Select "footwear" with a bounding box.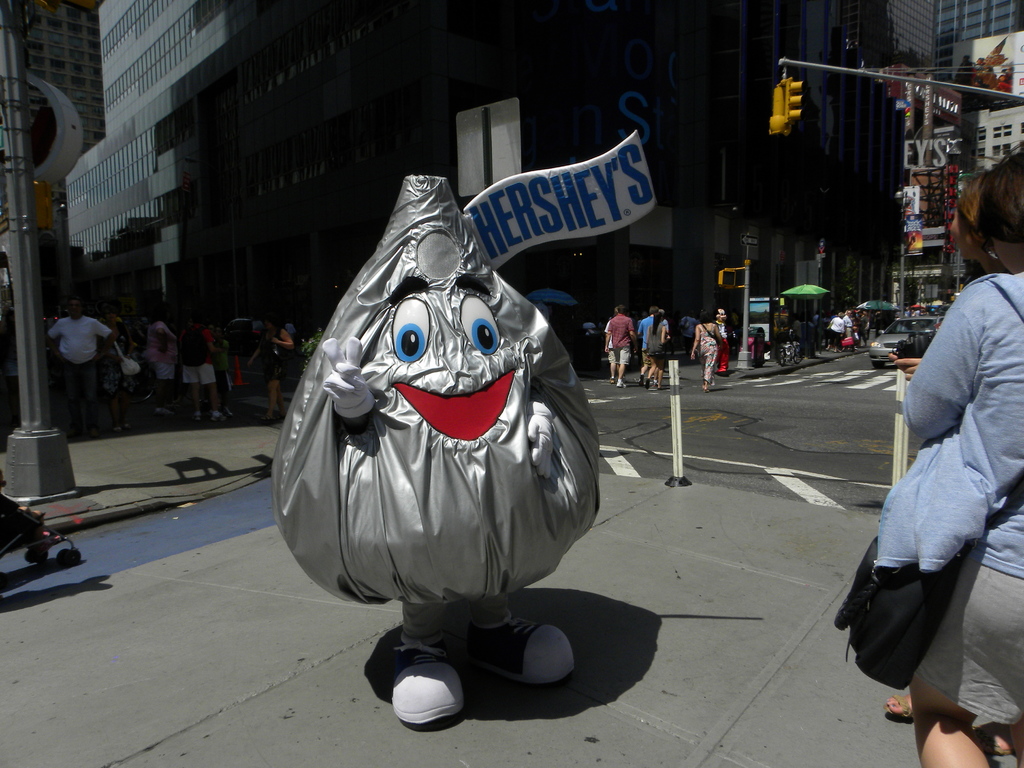
rect(651, 381, 663, 389).
